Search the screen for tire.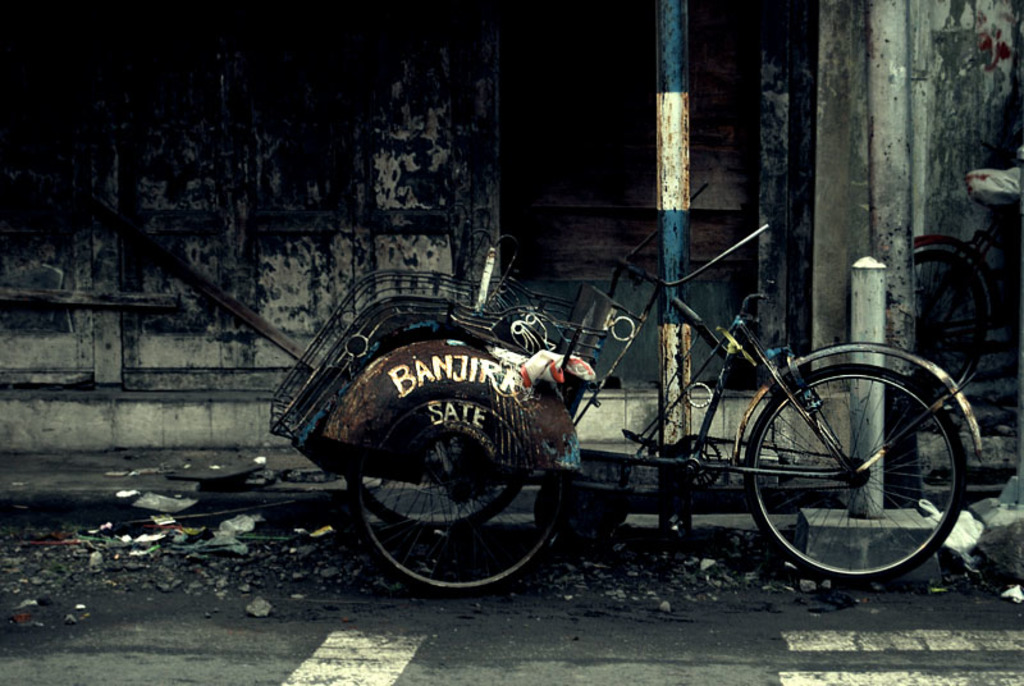
Found at x1=904 y1=247 x2=988 y2=392.
